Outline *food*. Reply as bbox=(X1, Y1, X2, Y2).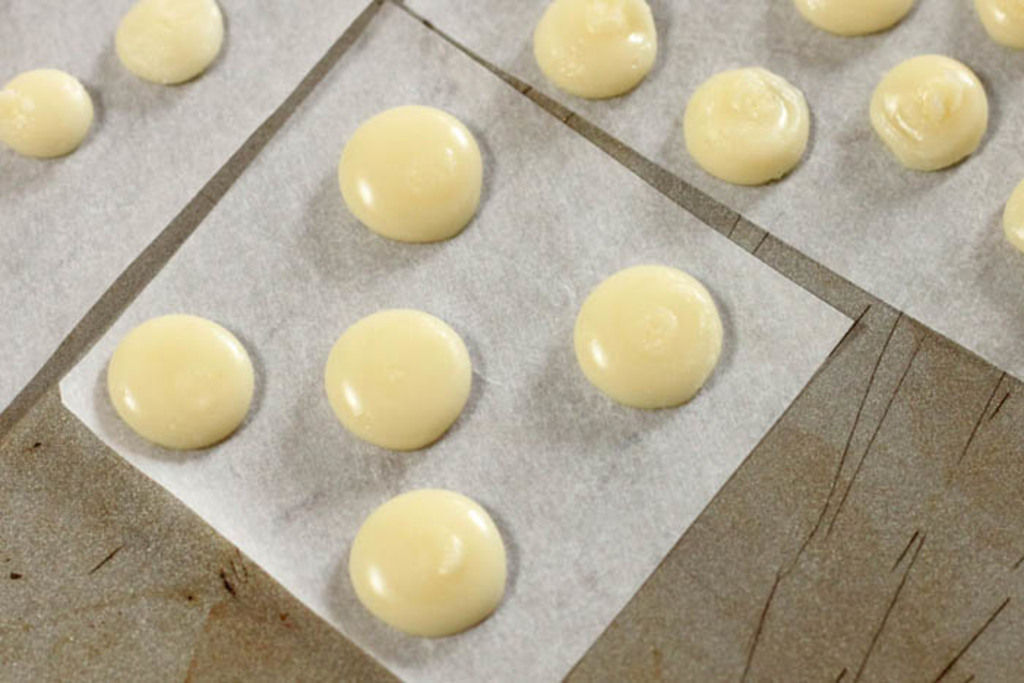
bbox=(531, 0, 655, 102).
